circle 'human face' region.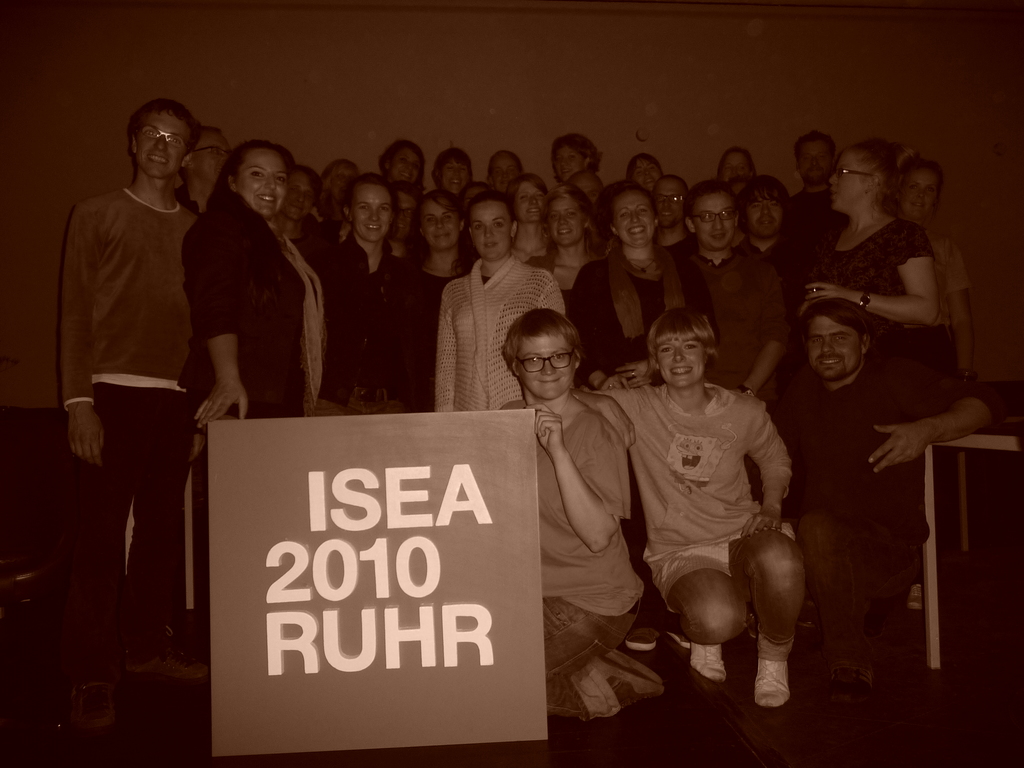
Region: rect(518, 332, 577, 397).
